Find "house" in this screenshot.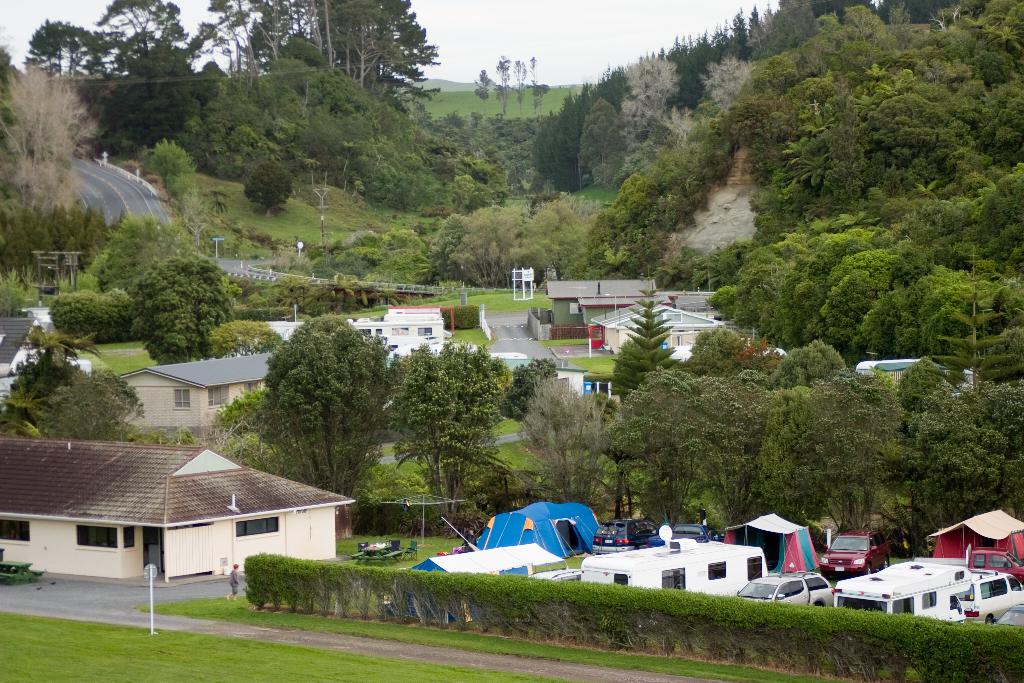
The bounding box for "house" is bbox=[0, 315, 47, 375].
